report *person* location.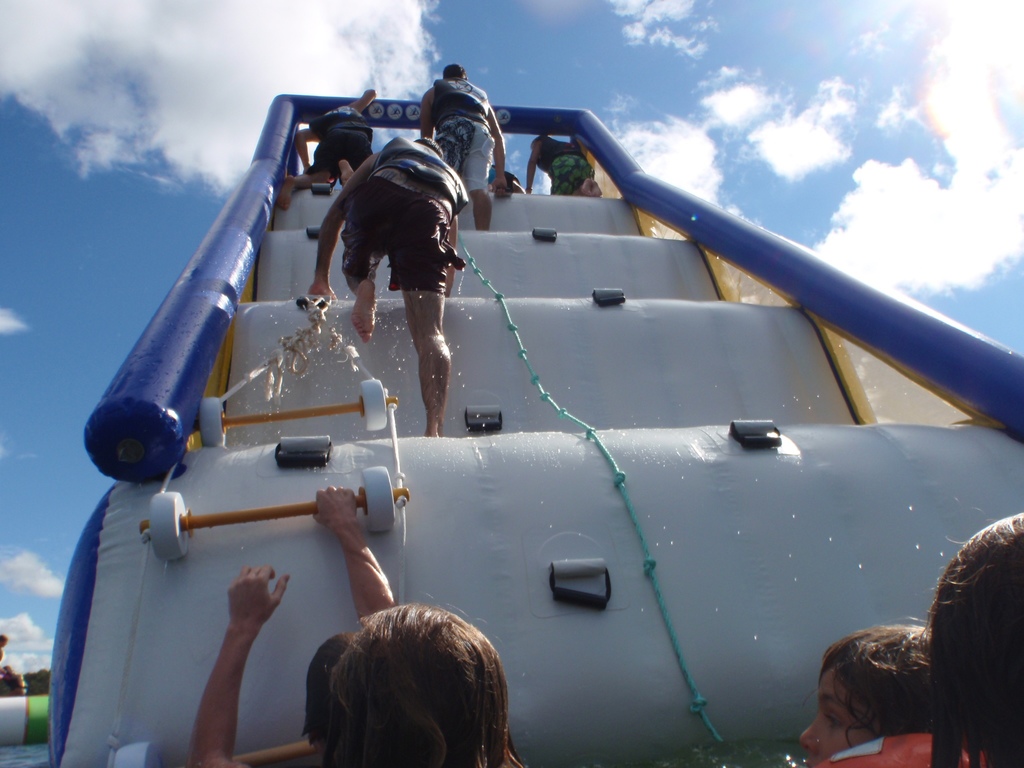
Report: rect(180, 484, 396, 767).
